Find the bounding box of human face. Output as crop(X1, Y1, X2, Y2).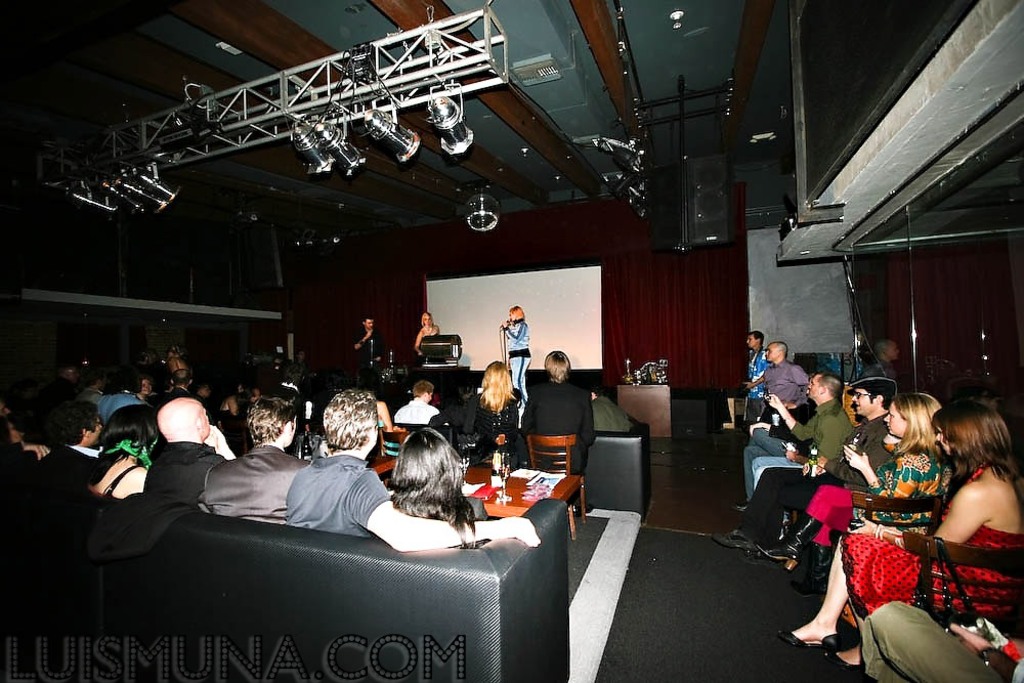
crop(808, 375, 821, 398).
